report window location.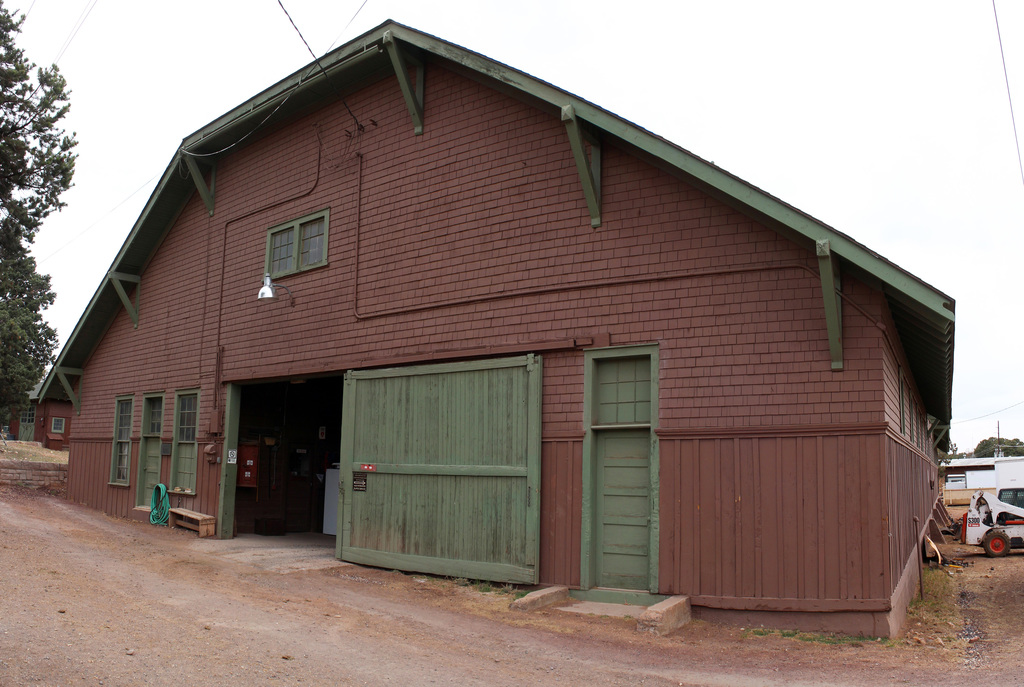
Report: (left=165, top=385, right=203, bottom=493).
